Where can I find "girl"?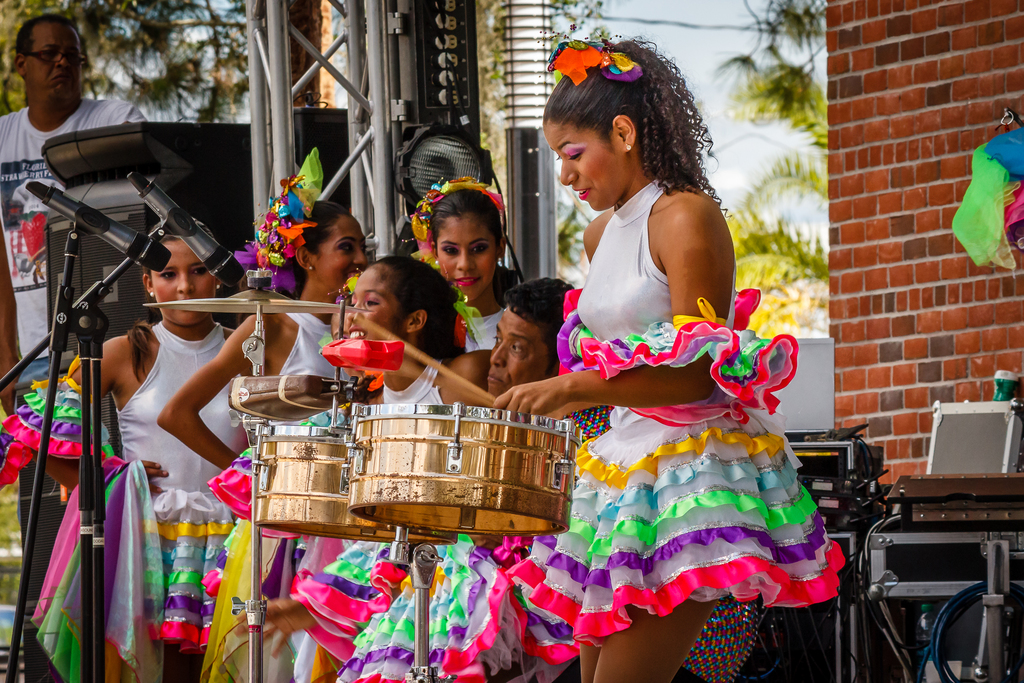
You can find it at (493,36,849,680).
